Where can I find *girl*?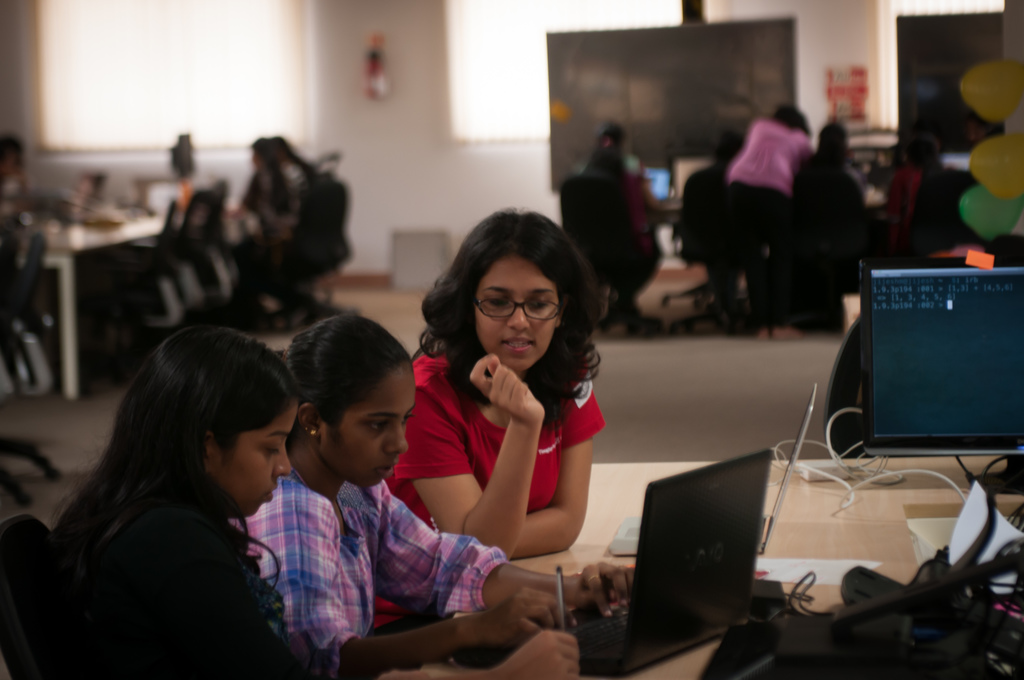
You can find it at {"left": 383, "top": 204, "right": 609, "bottom": 558}.
